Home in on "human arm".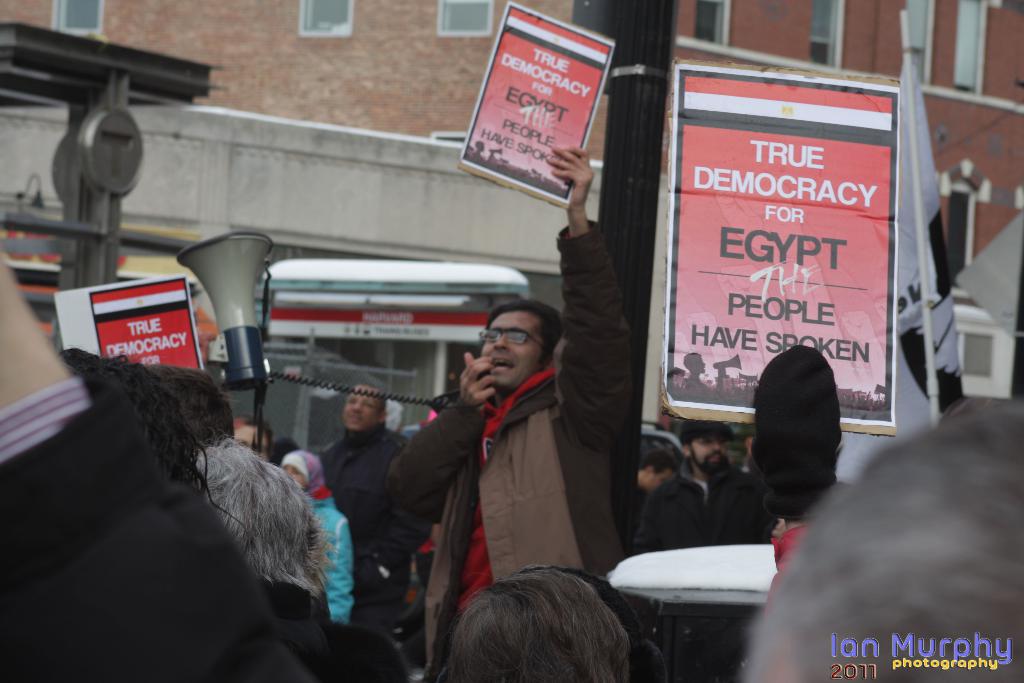
Homed in at [left=371, top=347, right=500, bottom=495].
